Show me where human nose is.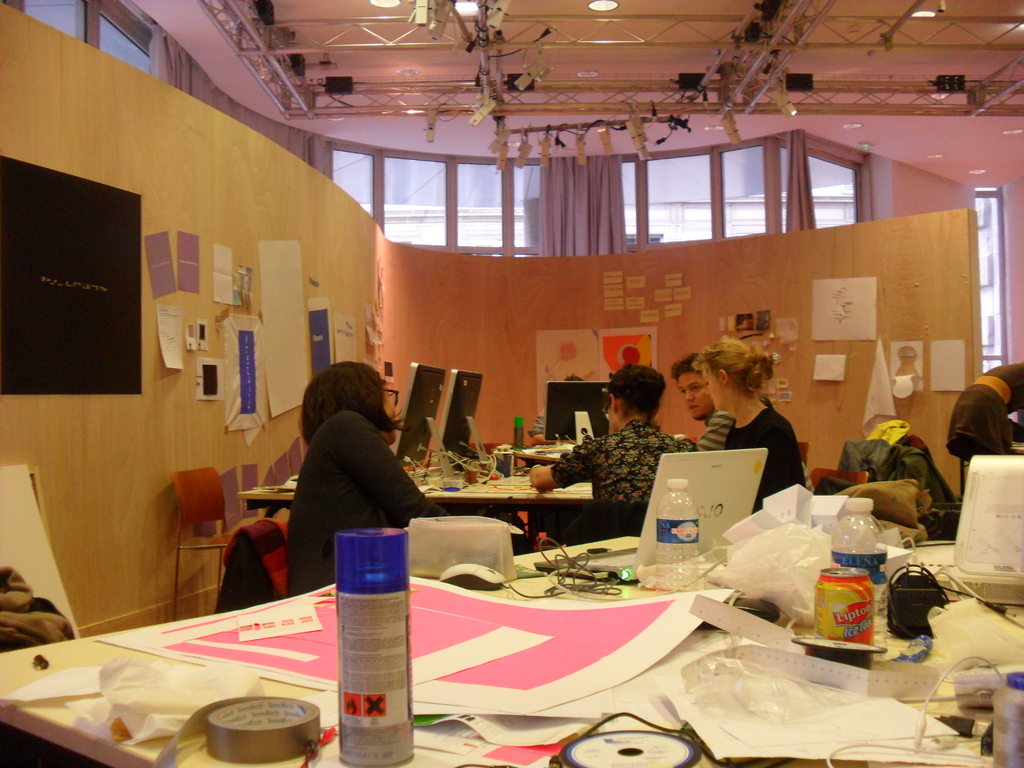
human nose is at left=705, top=385, right=708, bottom=395.
